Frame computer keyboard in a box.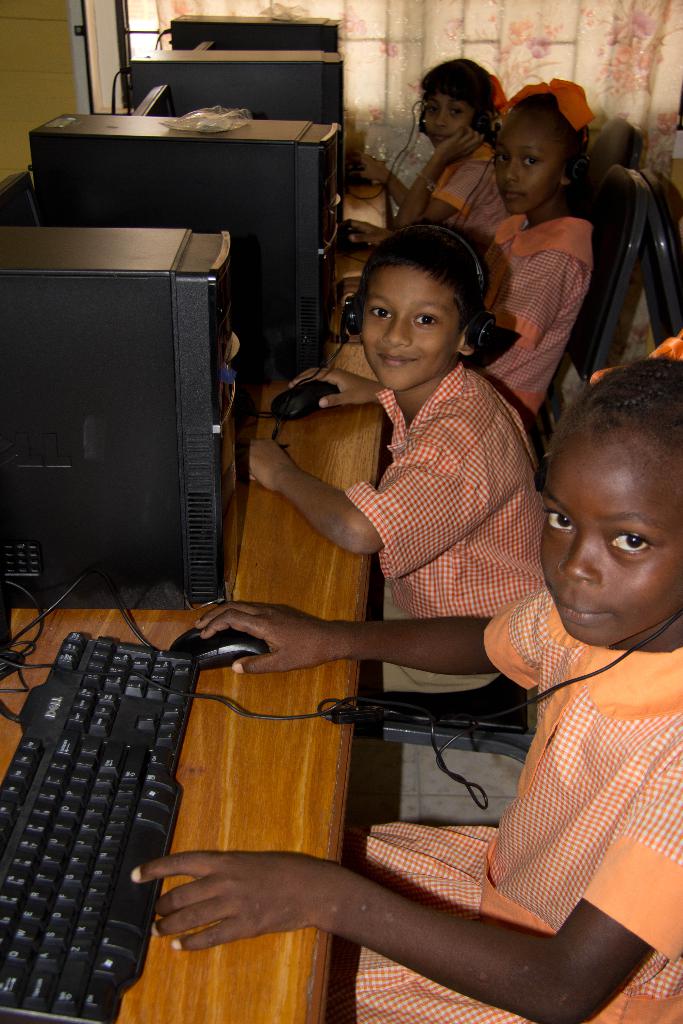
(0, 627, 208, 1023).
